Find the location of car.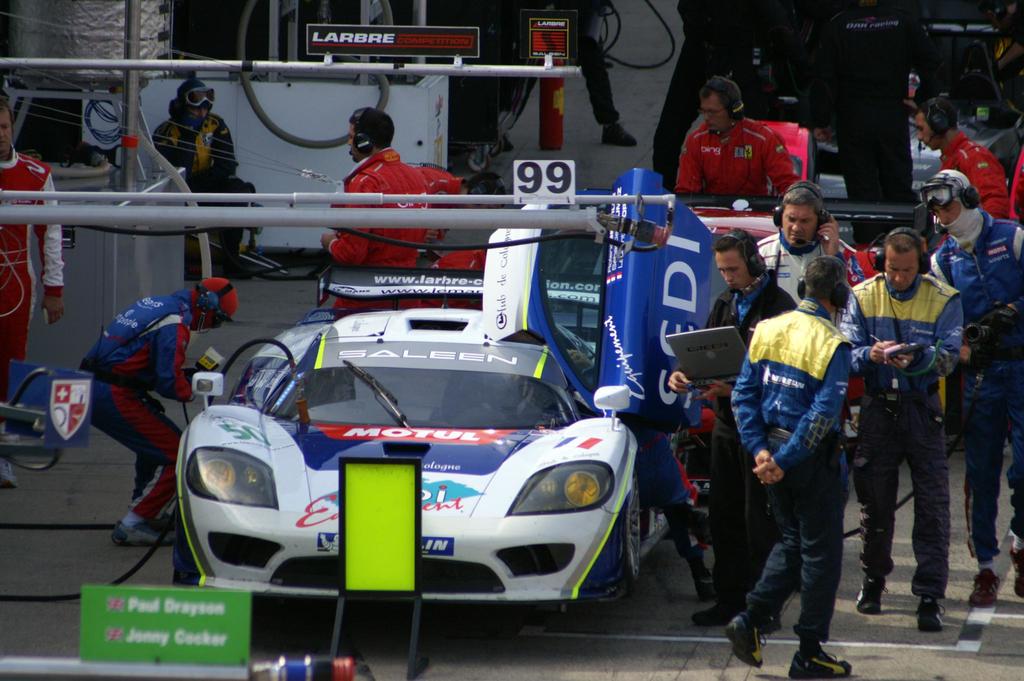
Location: locate(172, 168, 710, 600).
